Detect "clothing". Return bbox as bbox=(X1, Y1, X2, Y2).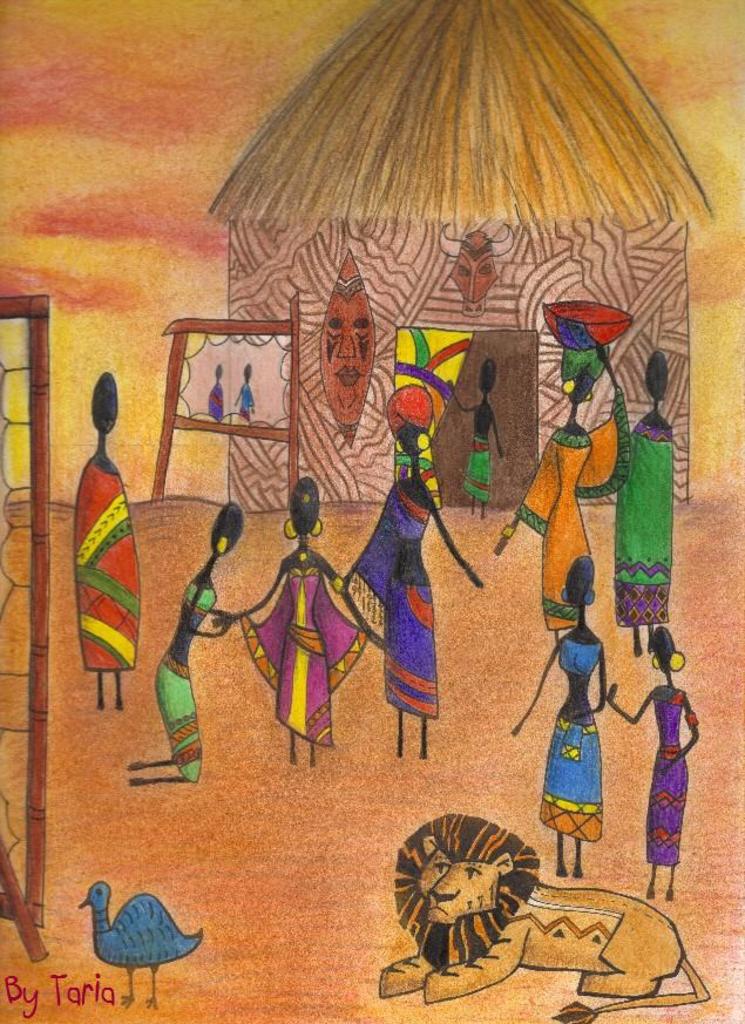
bbox=(75, 460, 135, 672).
